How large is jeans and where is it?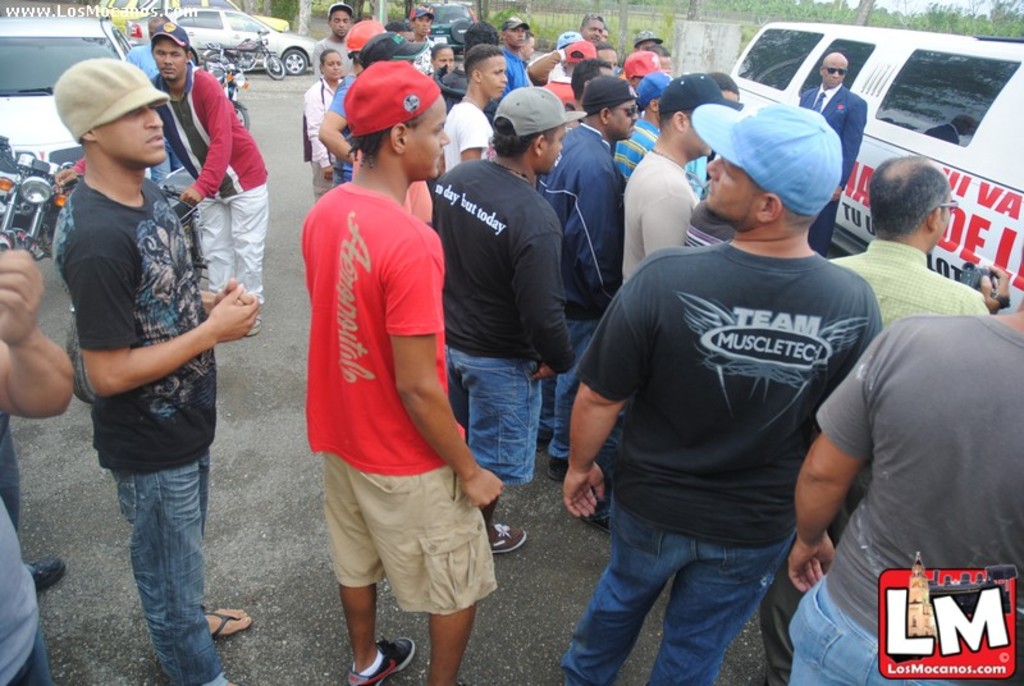
Bounding box: box=[780, 573, 945, 678].
